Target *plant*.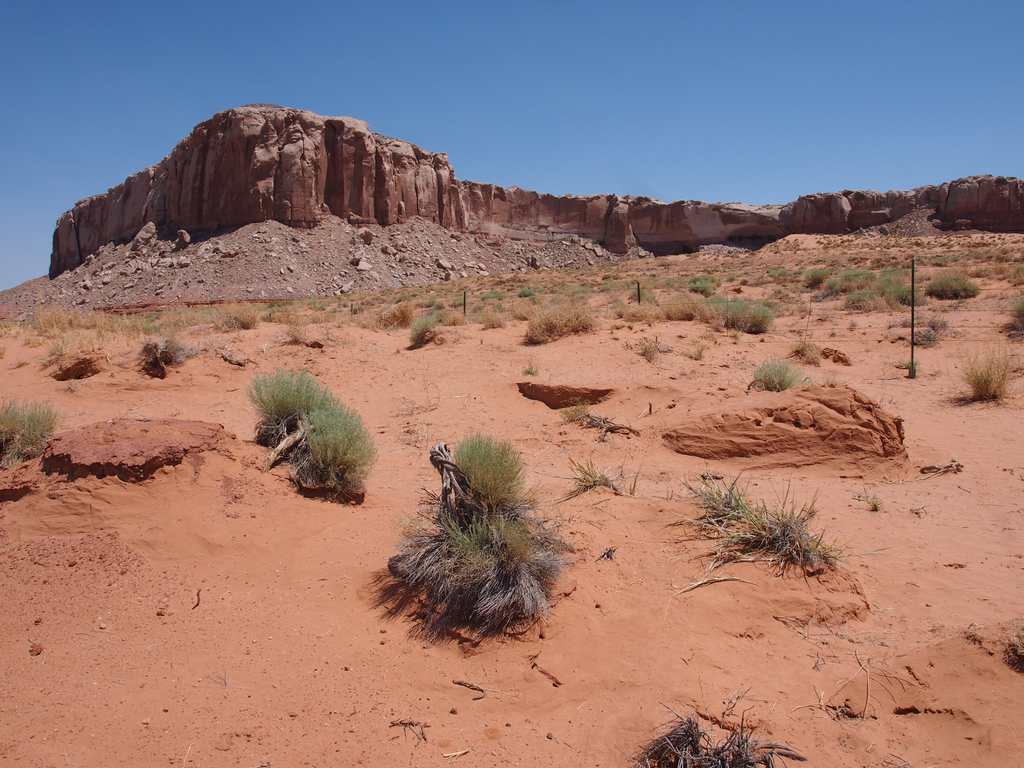
Target region: (x1=0, y1=342, x2=5, y2=358).
